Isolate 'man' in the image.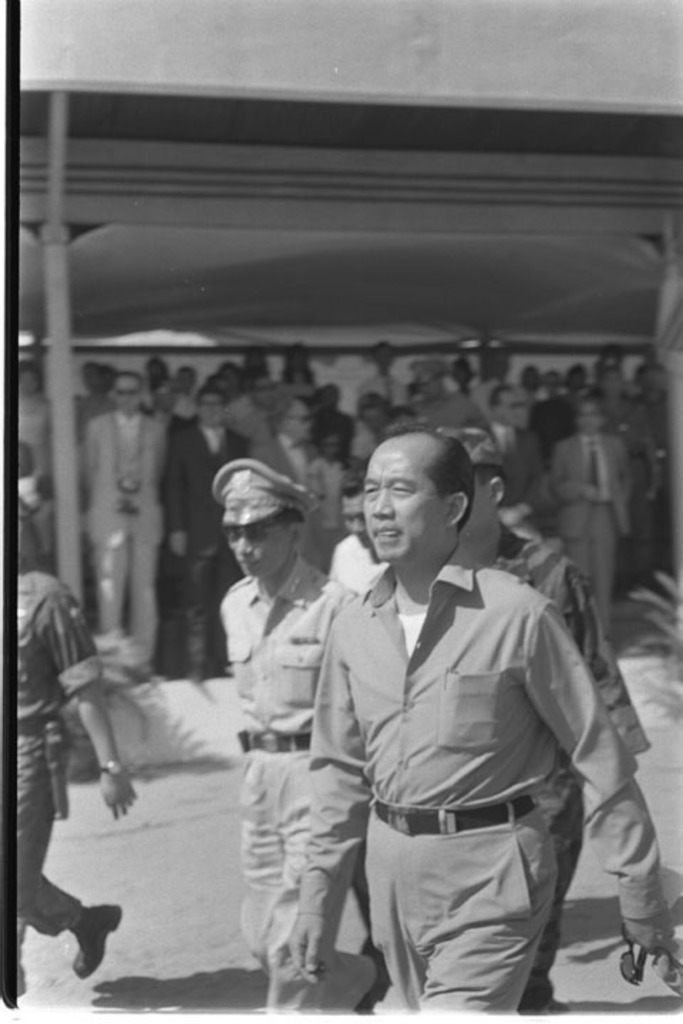
Isolated region: {"left": 161, "top": 385, "right": 262, "bottom": 667}.
